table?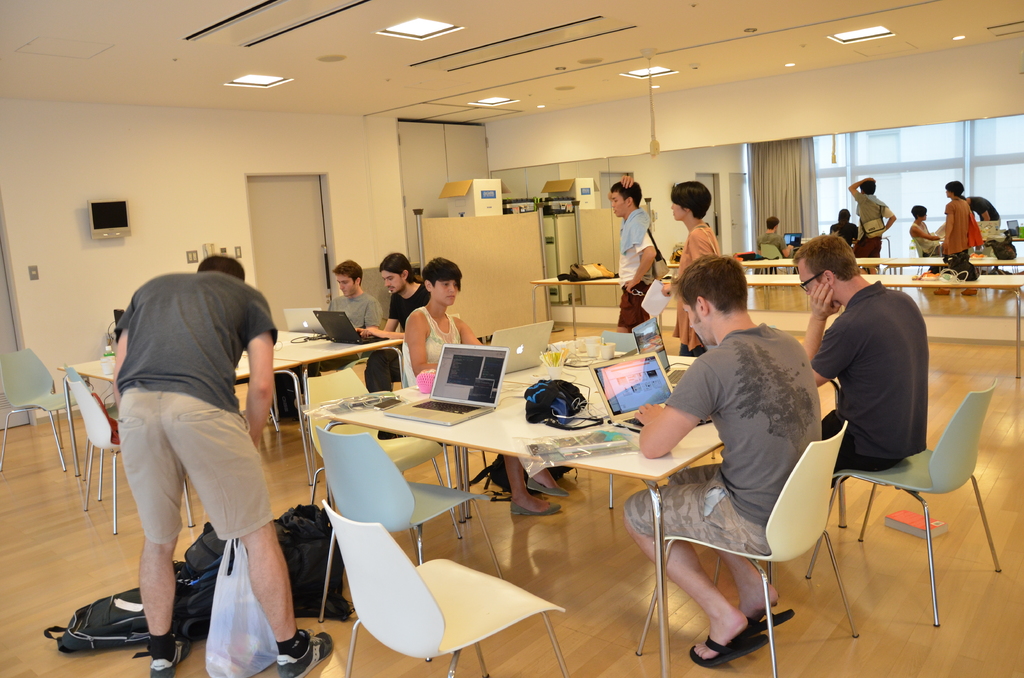
region(534, 270, 1023, 377)
